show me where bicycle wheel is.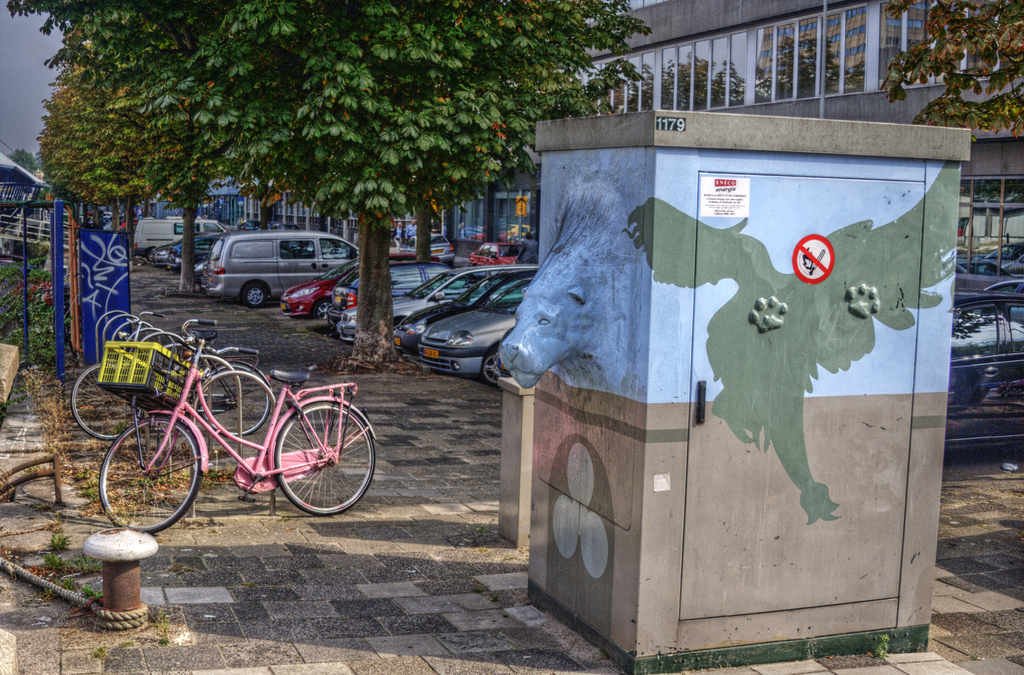
bicycle wheel is at [276, 398, 381, 517].
